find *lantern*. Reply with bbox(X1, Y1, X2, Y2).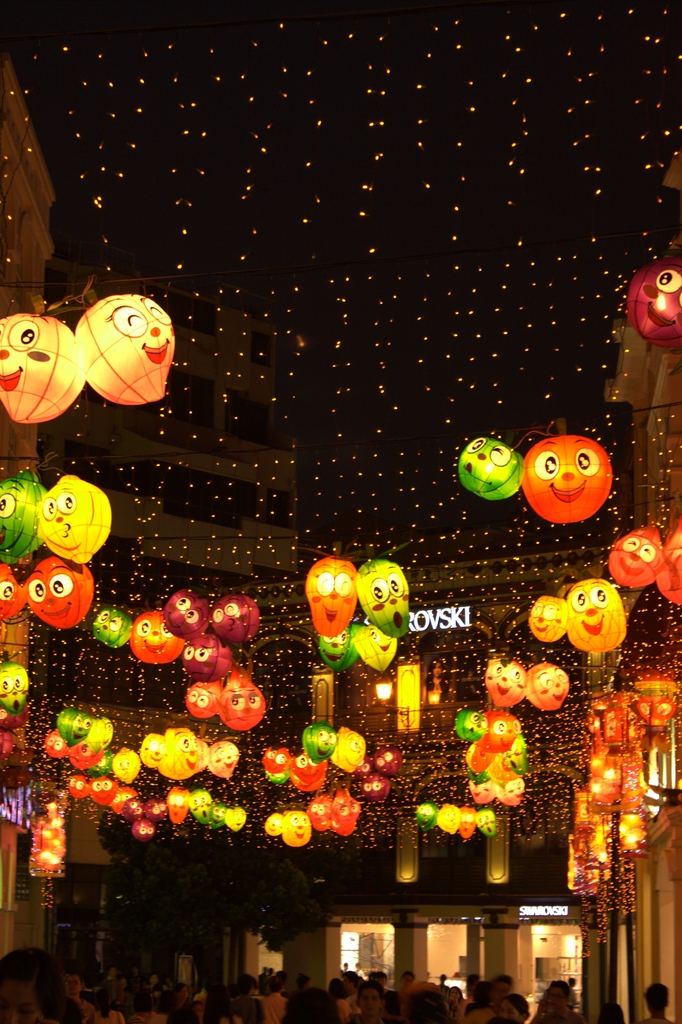
bbox(181, 632, 234, 680).
